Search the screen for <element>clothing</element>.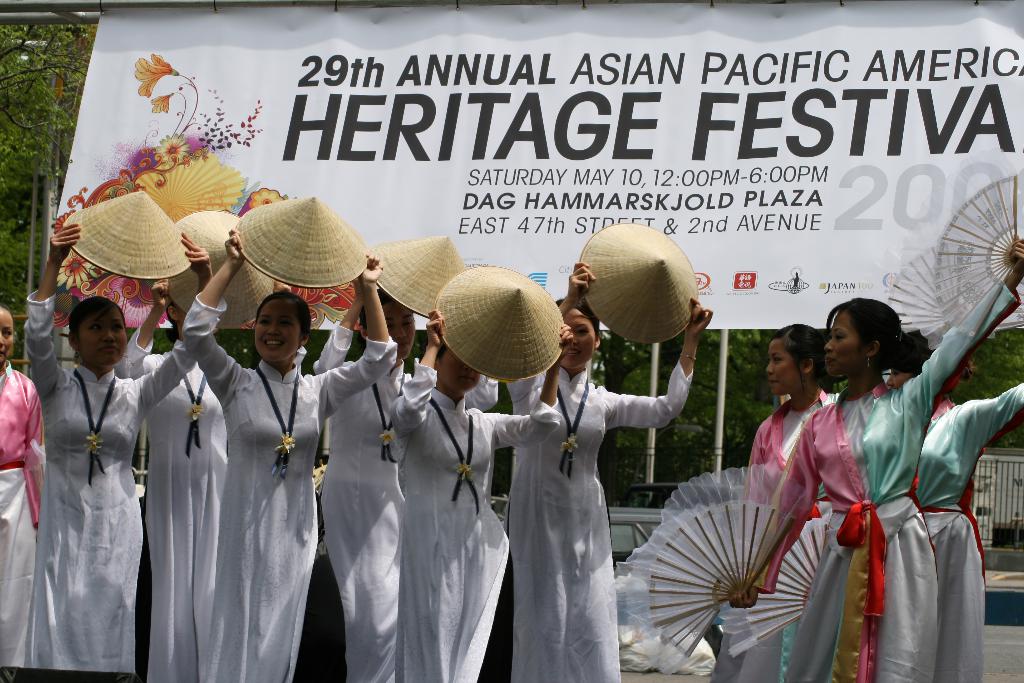
Found at detection(755, 388, 844, 515).
